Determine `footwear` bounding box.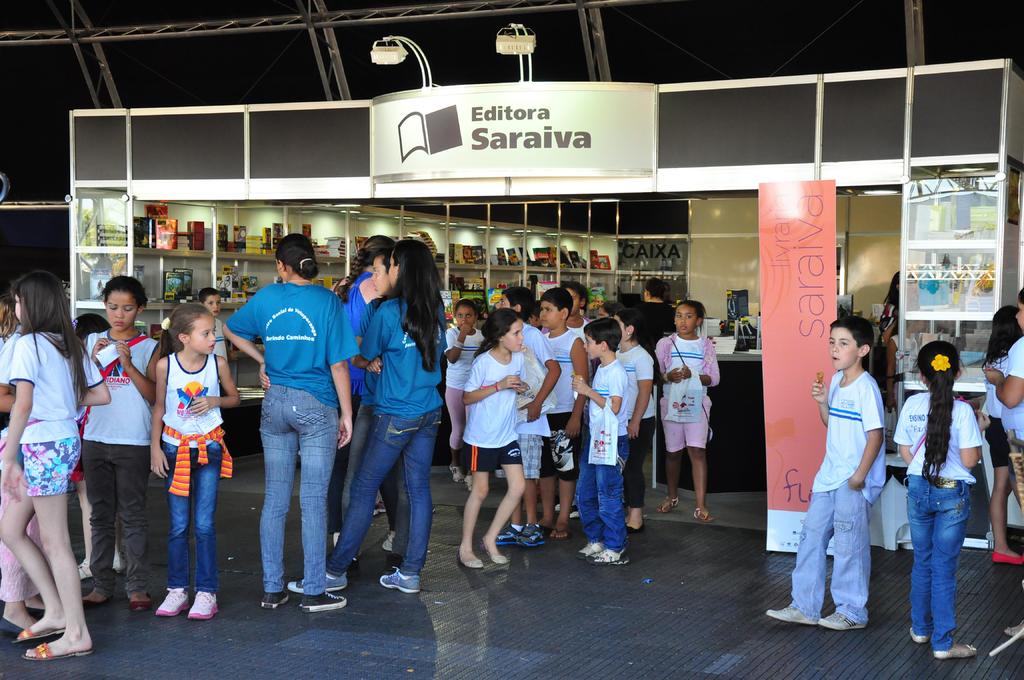
Determined: <bbox>989, 551, 1023, 560</bbox>.
